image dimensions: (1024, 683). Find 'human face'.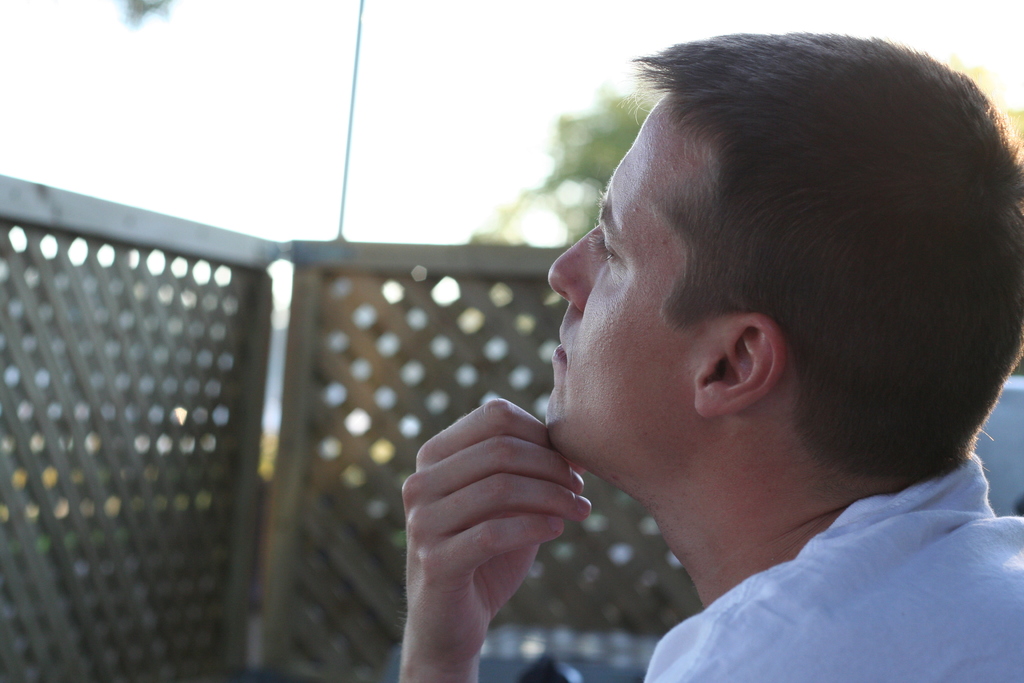
bbox=(543, 97, 694, 456).
